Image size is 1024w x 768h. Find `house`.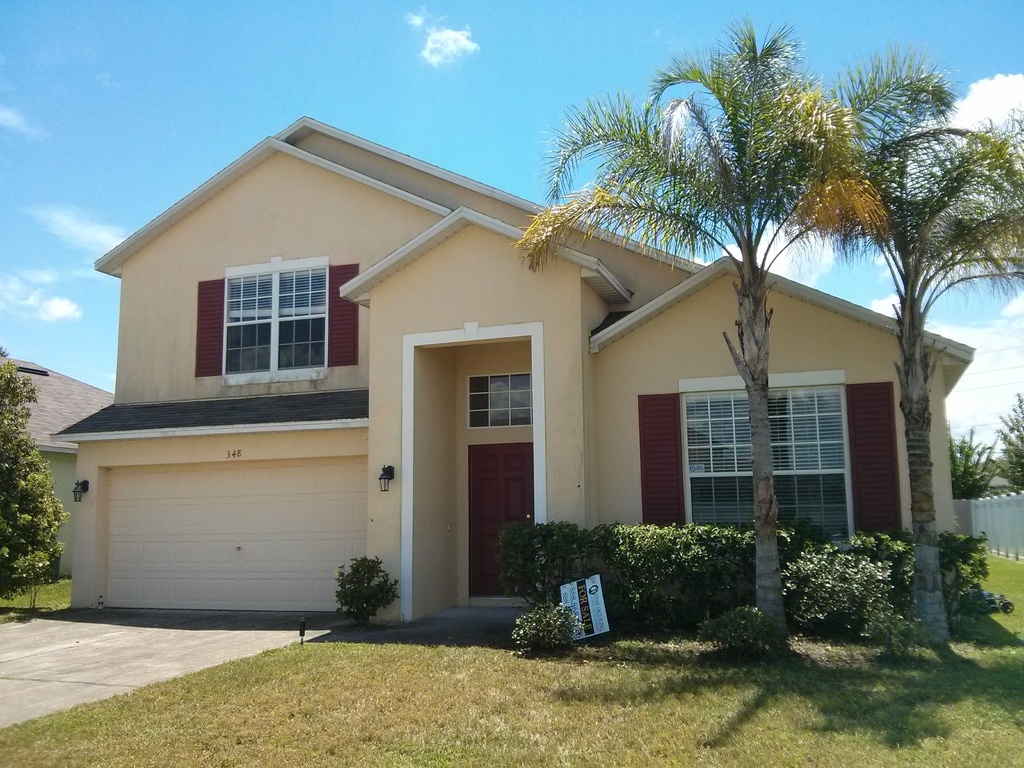
[left=0, top=363, right=118, bottom=580].
